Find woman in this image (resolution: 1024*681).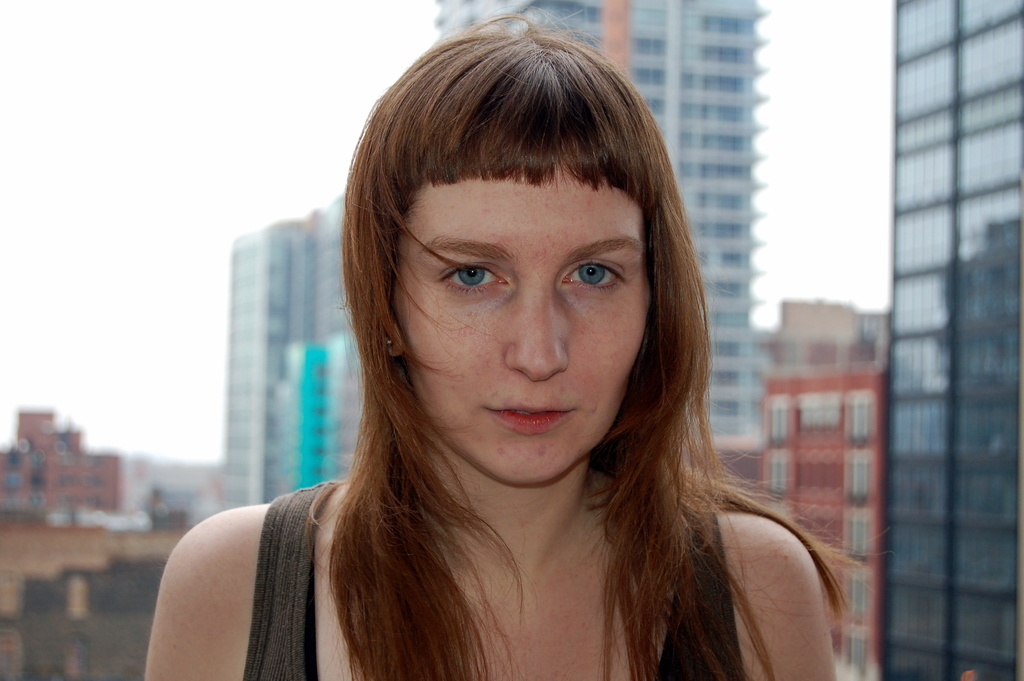
x1=155, y1=42, x2=859, y2=680.
